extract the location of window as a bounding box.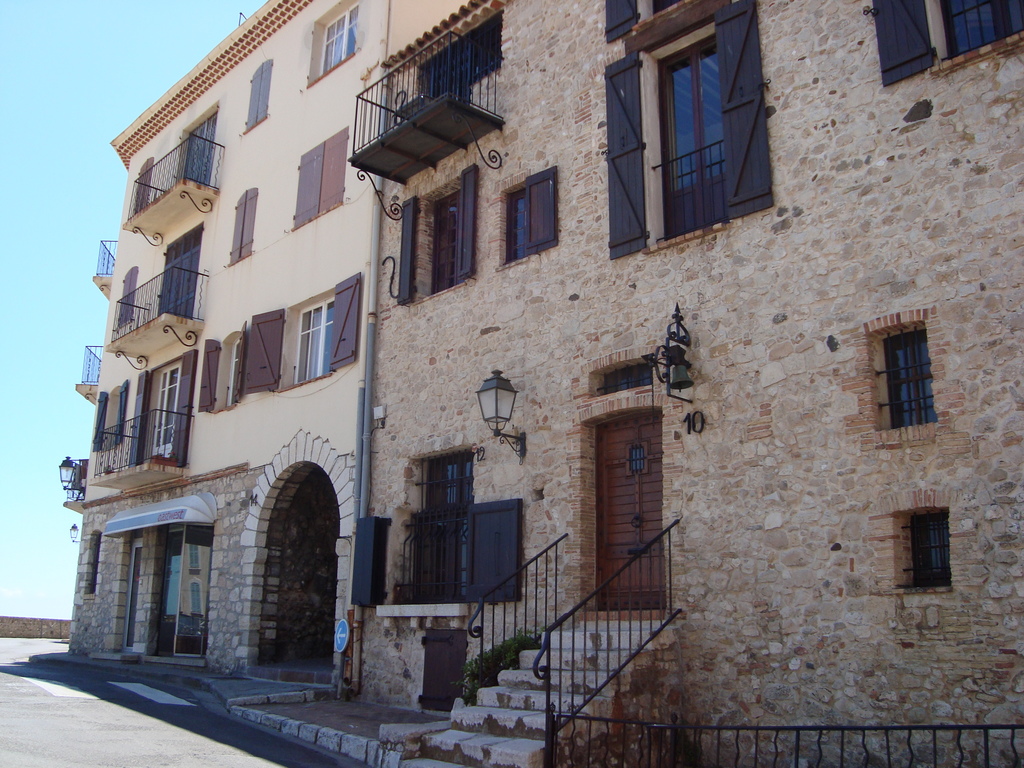
308, 0, 358, 83.
